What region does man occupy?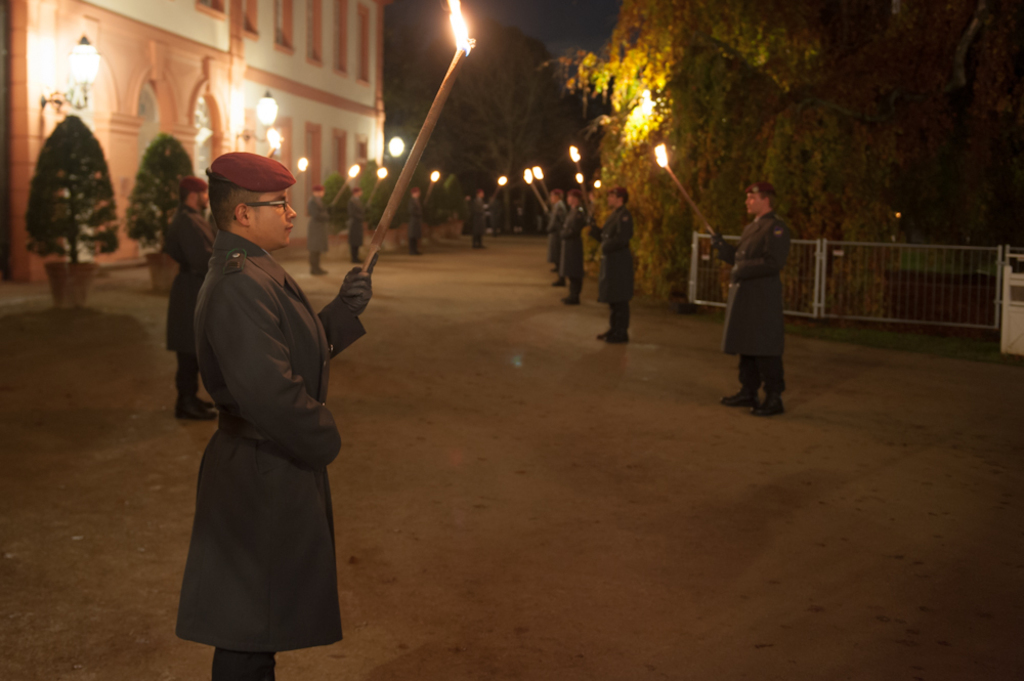
Rect(471, 190, 488, 250).
